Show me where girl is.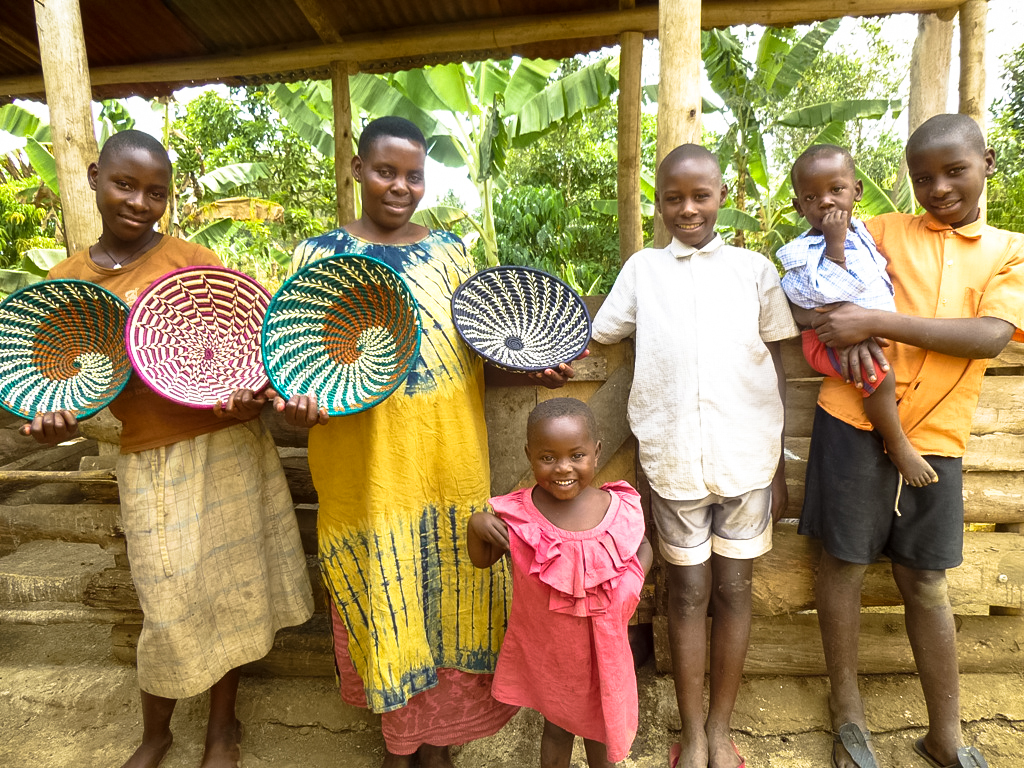
girl is at <region>36, 130, 314, 767</region>.
